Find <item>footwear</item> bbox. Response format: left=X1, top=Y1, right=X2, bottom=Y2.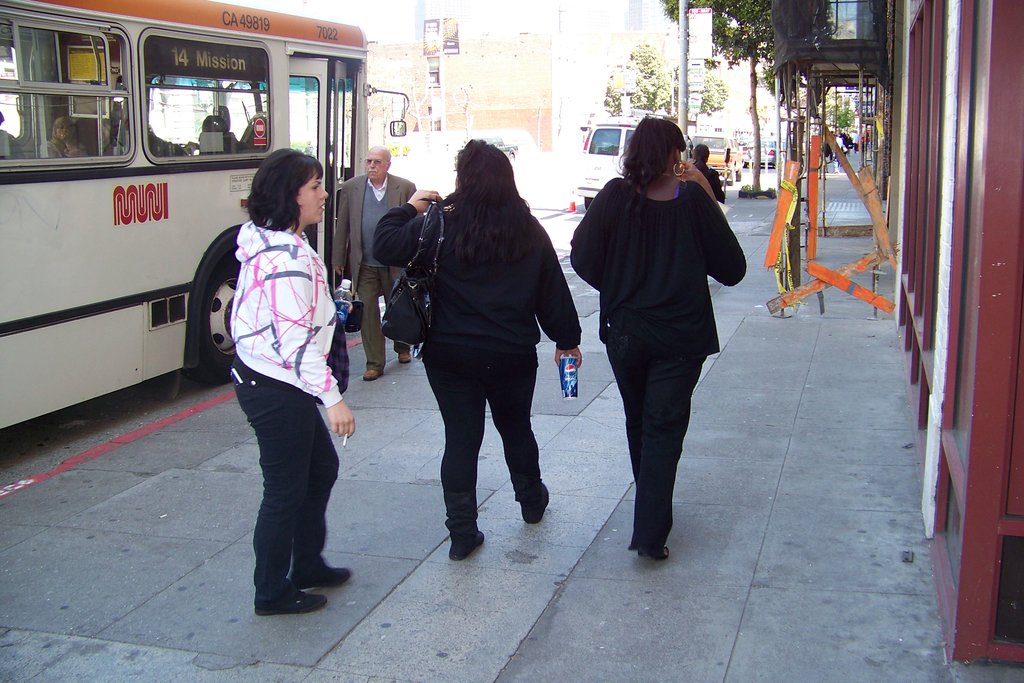
left=398, top=347, right=412, bottom=366.
